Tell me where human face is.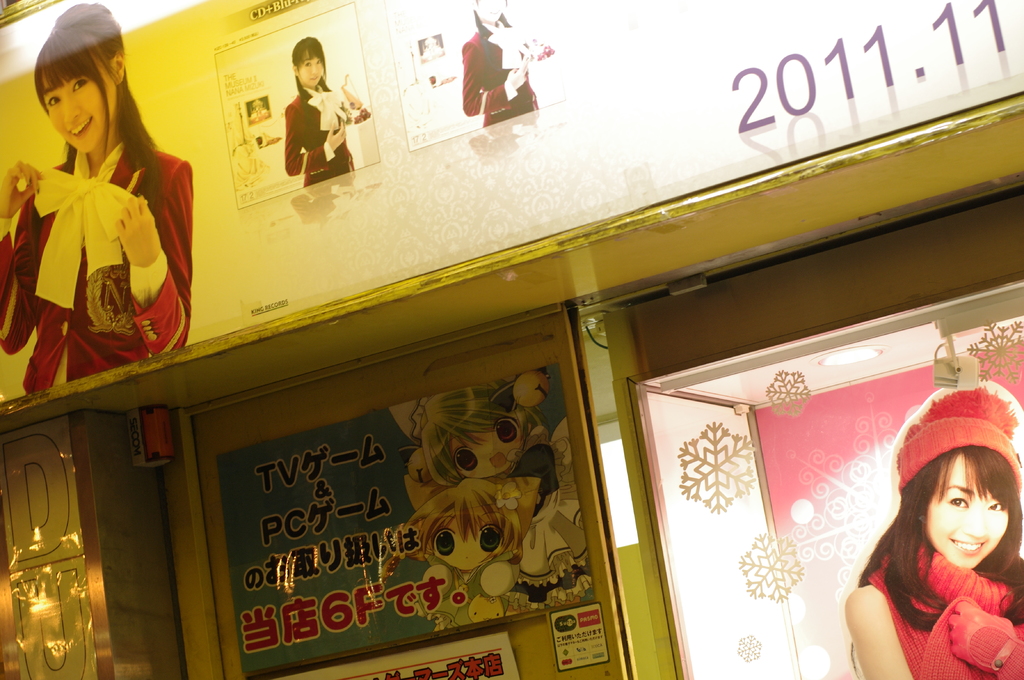
human face is at [433, 513, 506, 569].
